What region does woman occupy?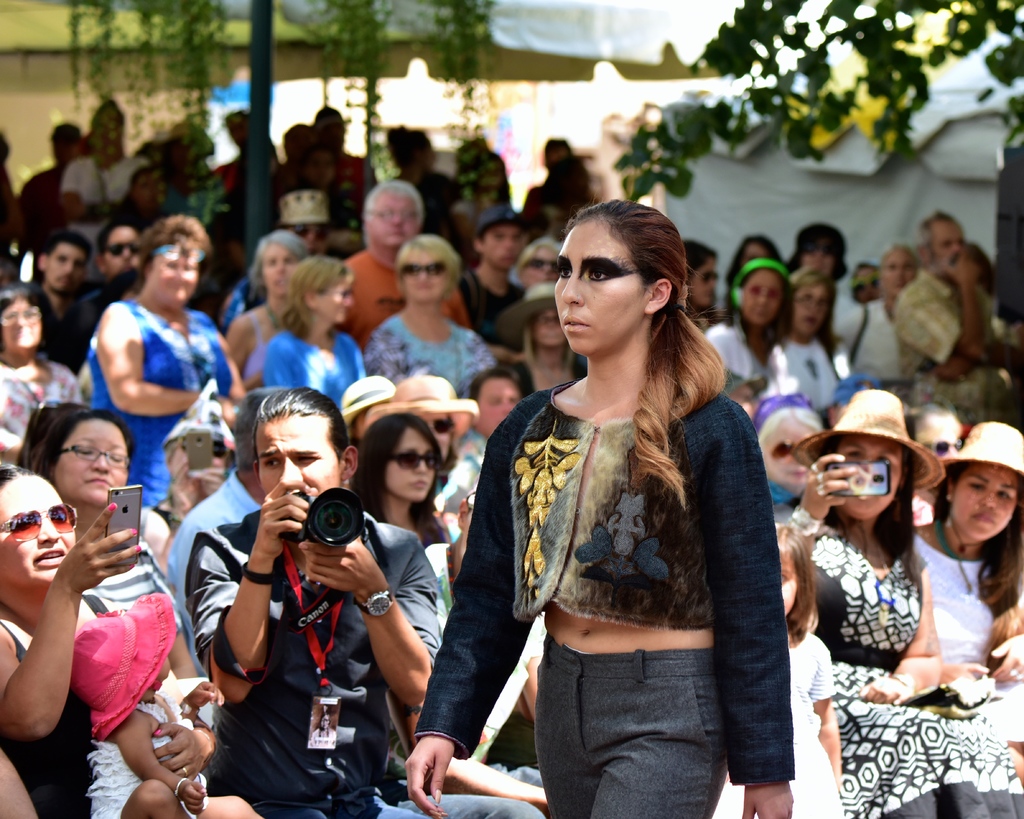
bbox(260, 253, 365, 415).
